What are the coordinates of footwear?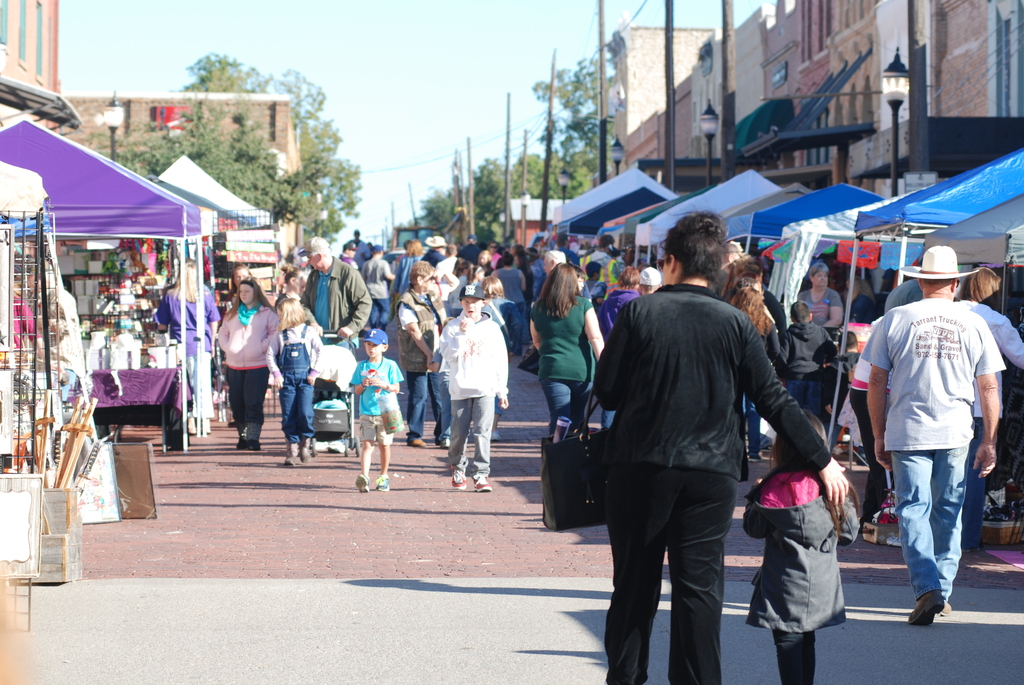
{"x1": 441, "y1": 437, "x2": 450, "y2": 446}.
